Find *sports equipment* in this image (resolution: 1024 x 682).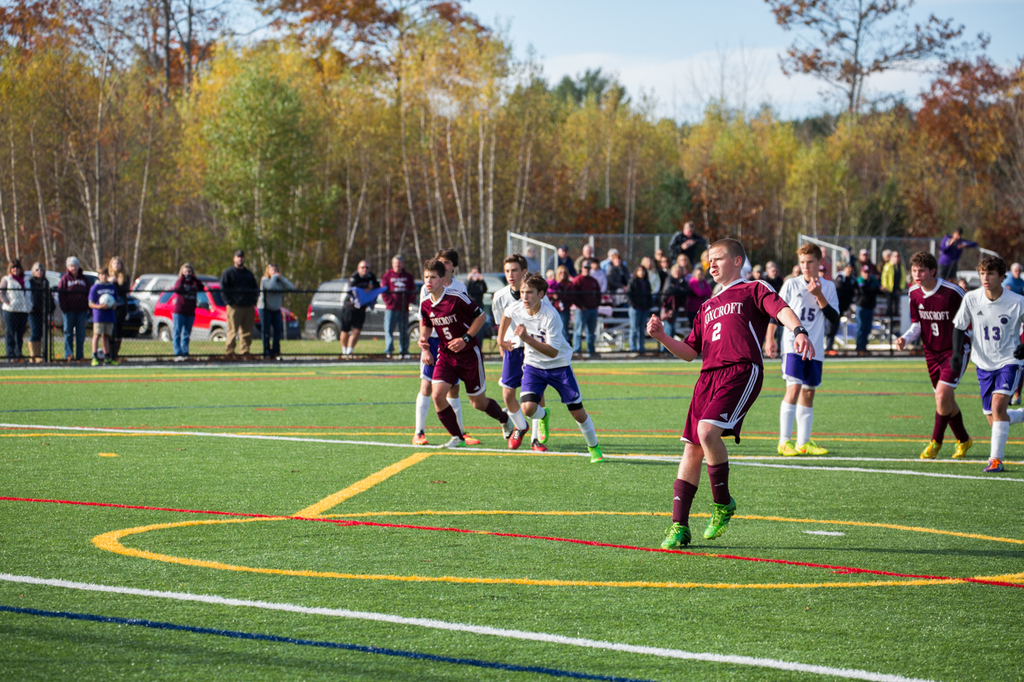
411/429/430/446.
